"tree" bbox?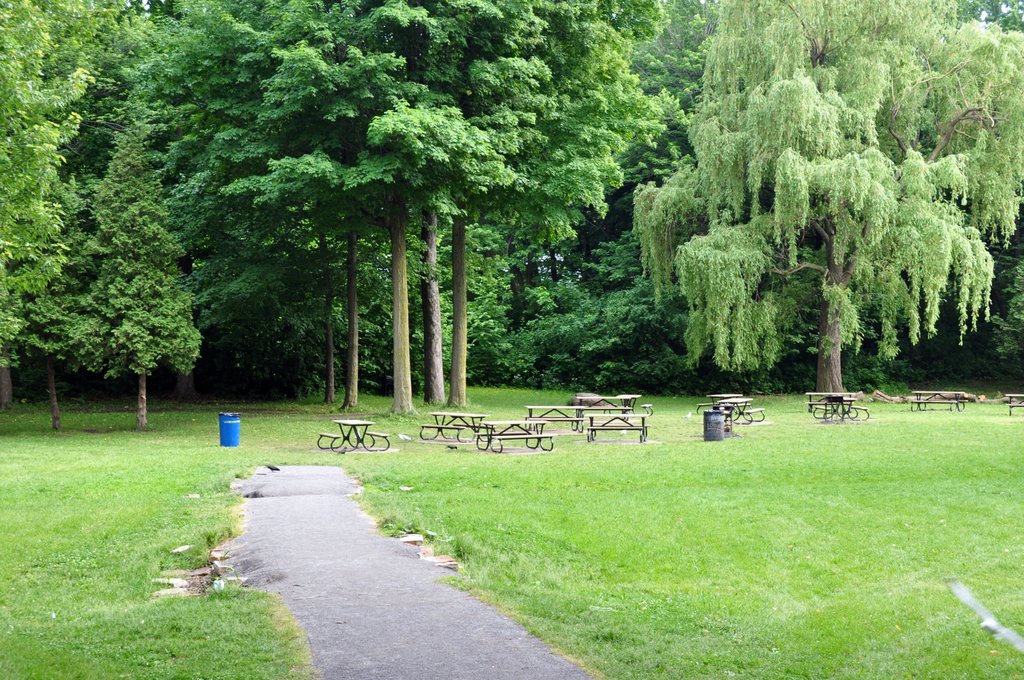
(x1=256, y1=1, x2=603, y2=398)
